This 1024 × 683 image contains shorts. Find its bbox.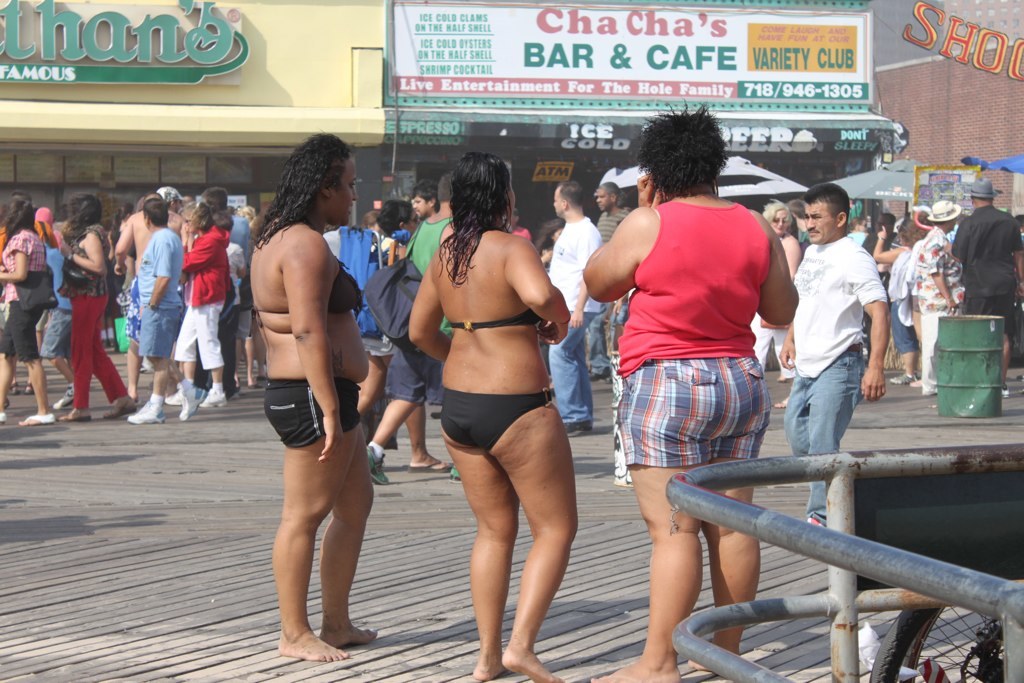
(175,301,222,364).
